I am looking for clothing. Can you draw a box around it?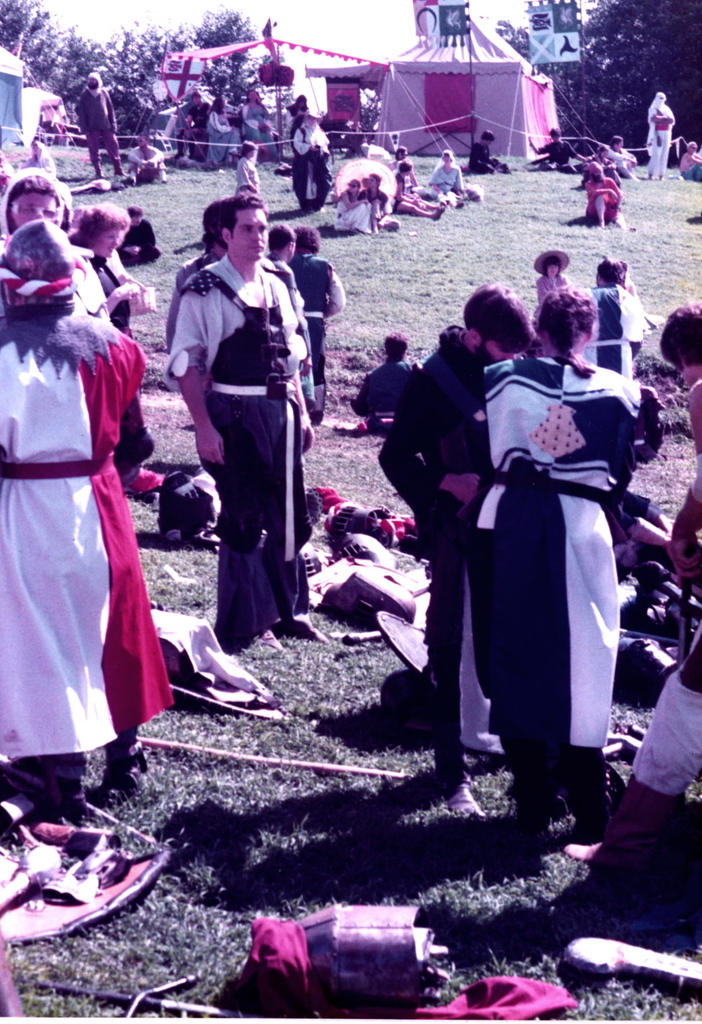
Sure, the bounding box is x1=0, y1=298, x2=140, y2=769.
